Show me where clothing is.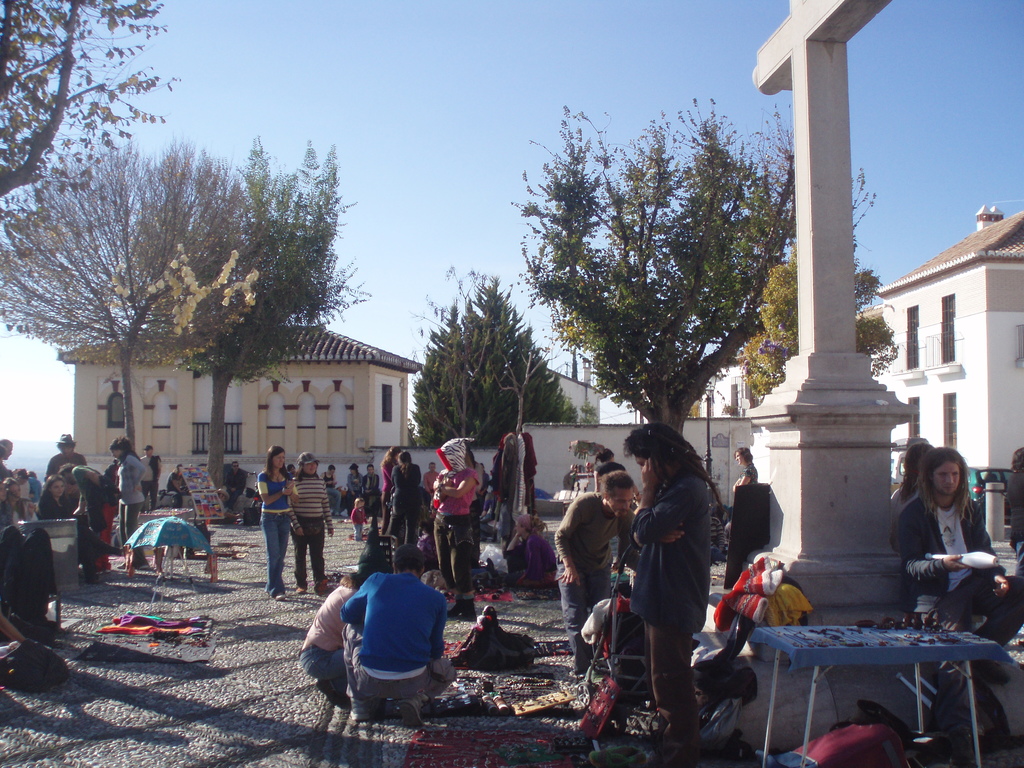
clothing is at [893, 491, 1023, 637].
